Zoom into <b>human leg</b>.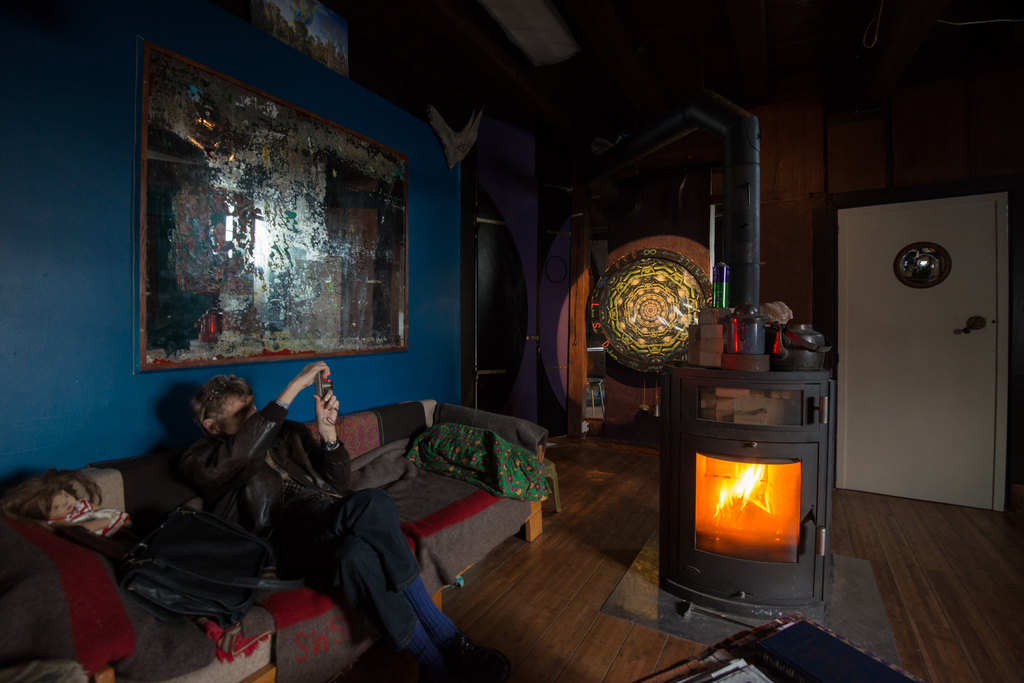
Zoom target: region(270, 488, 515, 682).
